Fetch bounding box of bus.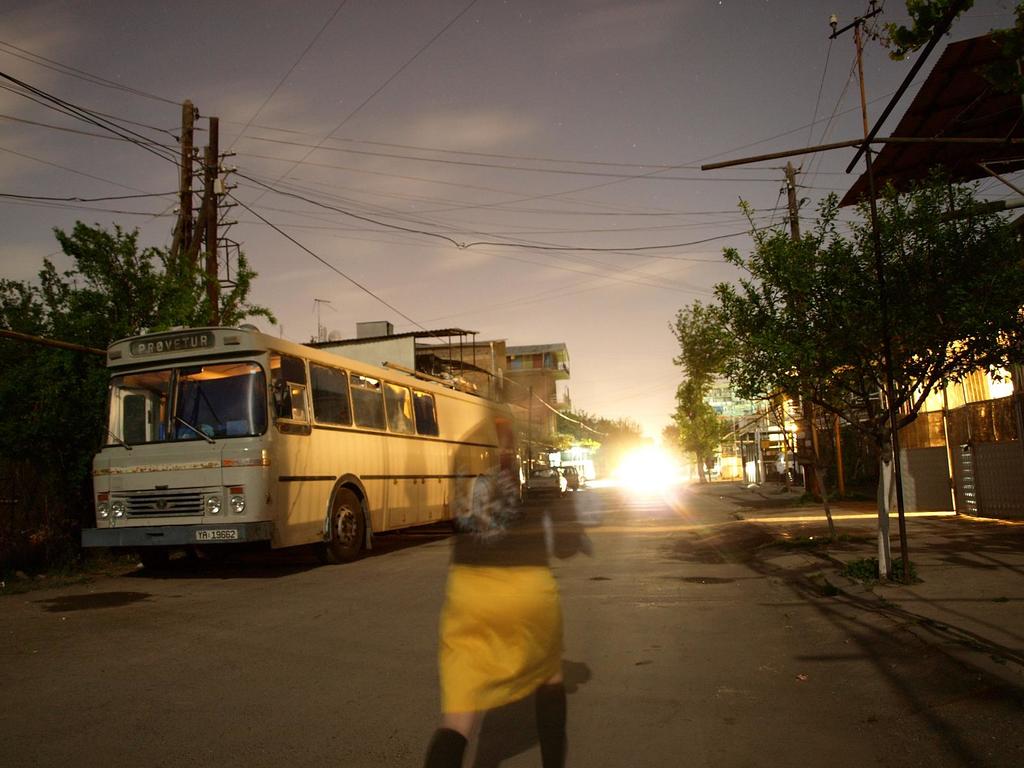
Bbox: <bbox>82, 326, 504, 565</bbox>.
